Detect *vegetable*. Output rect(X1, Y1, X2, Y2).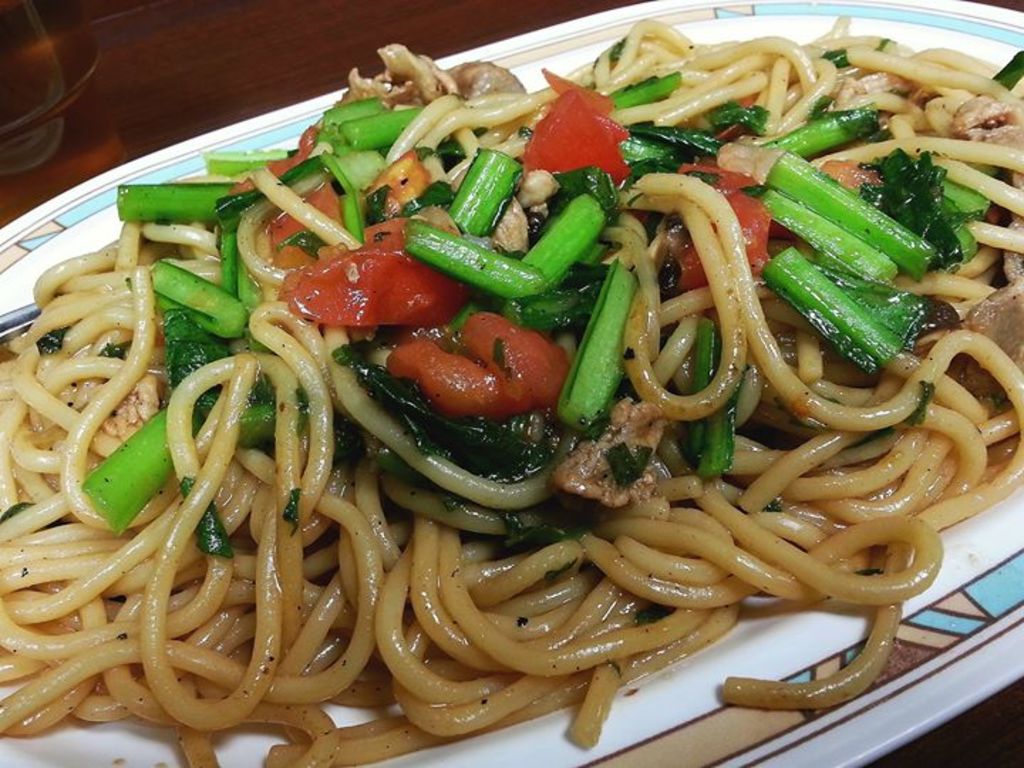
rect(957, 218, 974, 249).
